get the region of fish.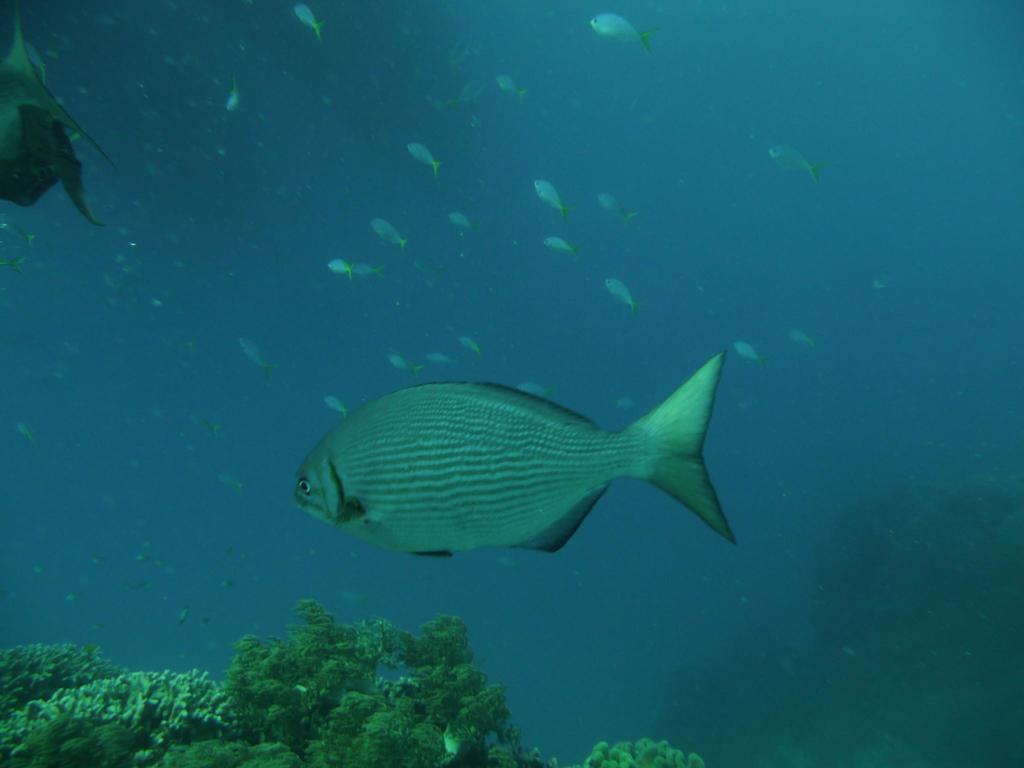
[88,553,106,572].
